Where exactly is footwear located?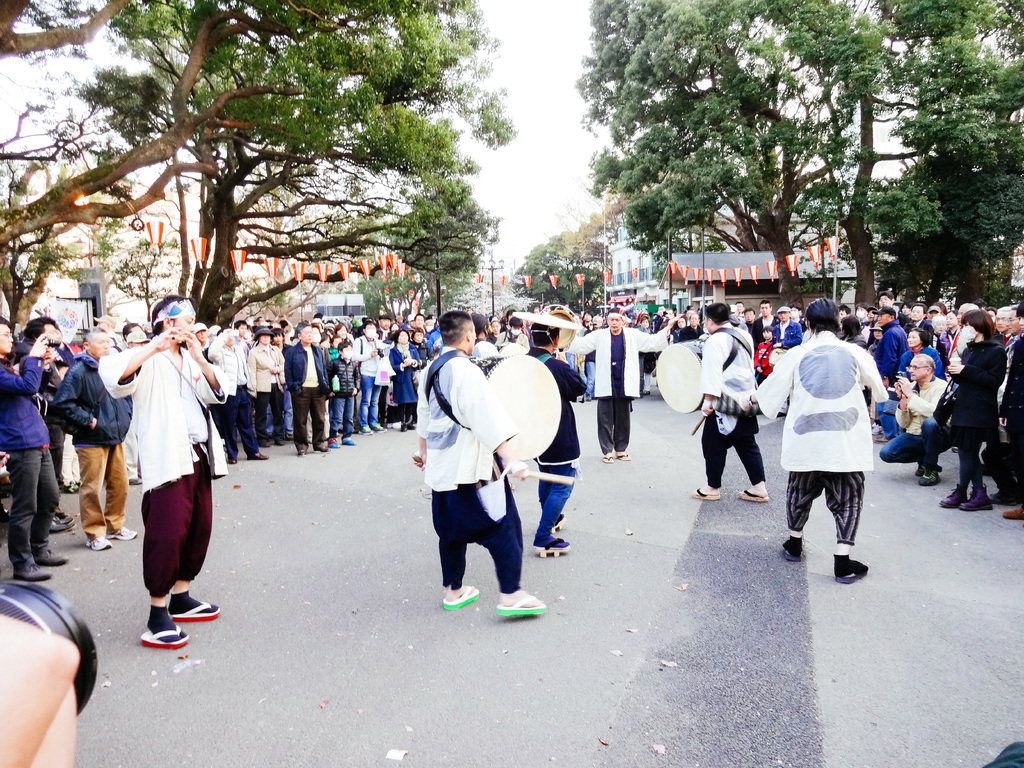
Its bounding box is Rect(913, 461, 927, 475).
